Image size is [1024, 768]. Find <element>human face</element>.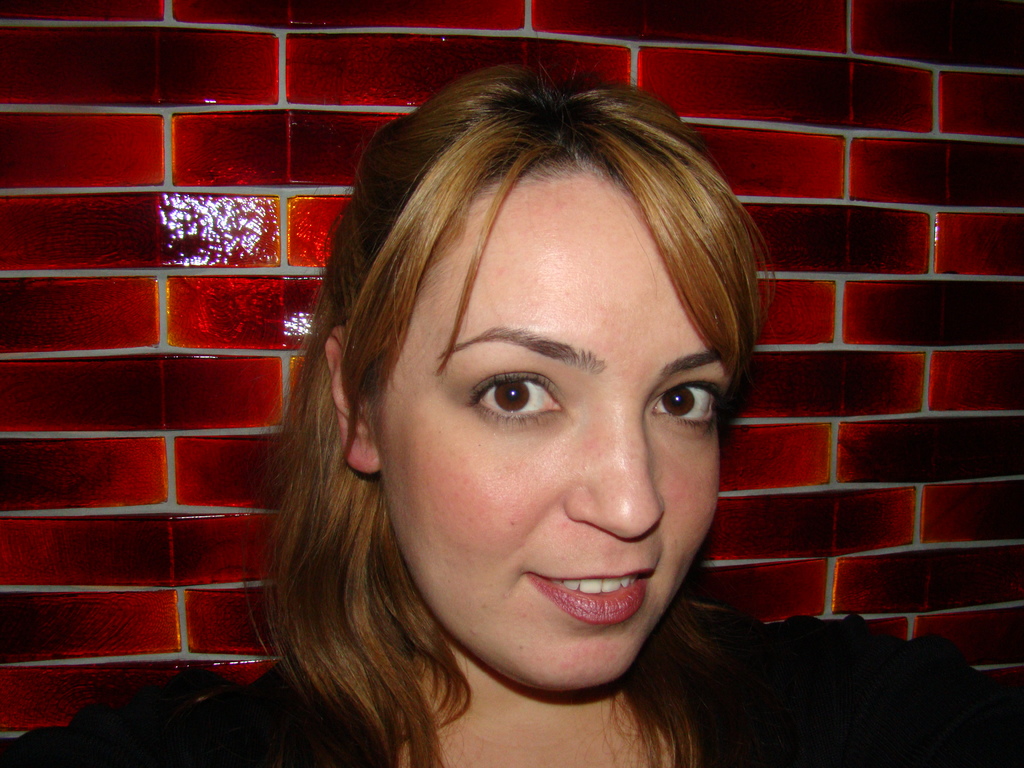
365:164:730:684.
